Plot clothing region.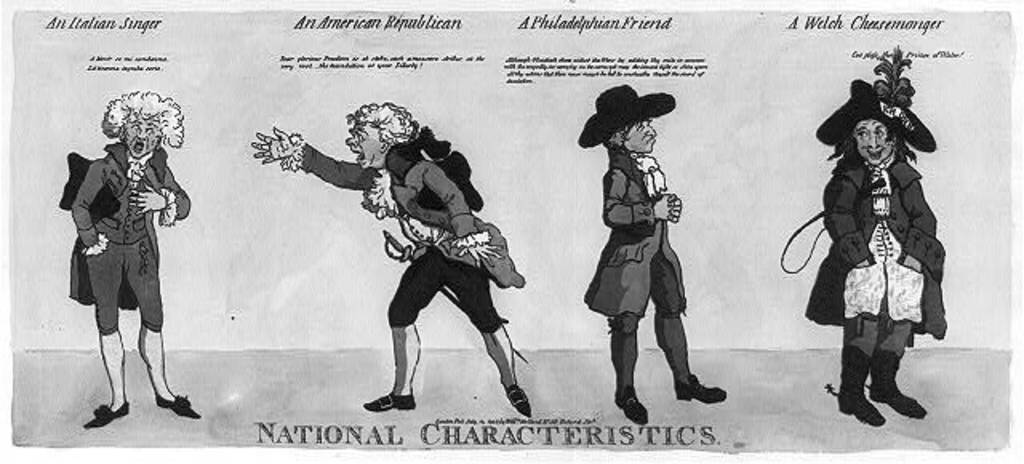
Plotted at pyautogui.locateOnScreen(803, 160, 941, 354).
